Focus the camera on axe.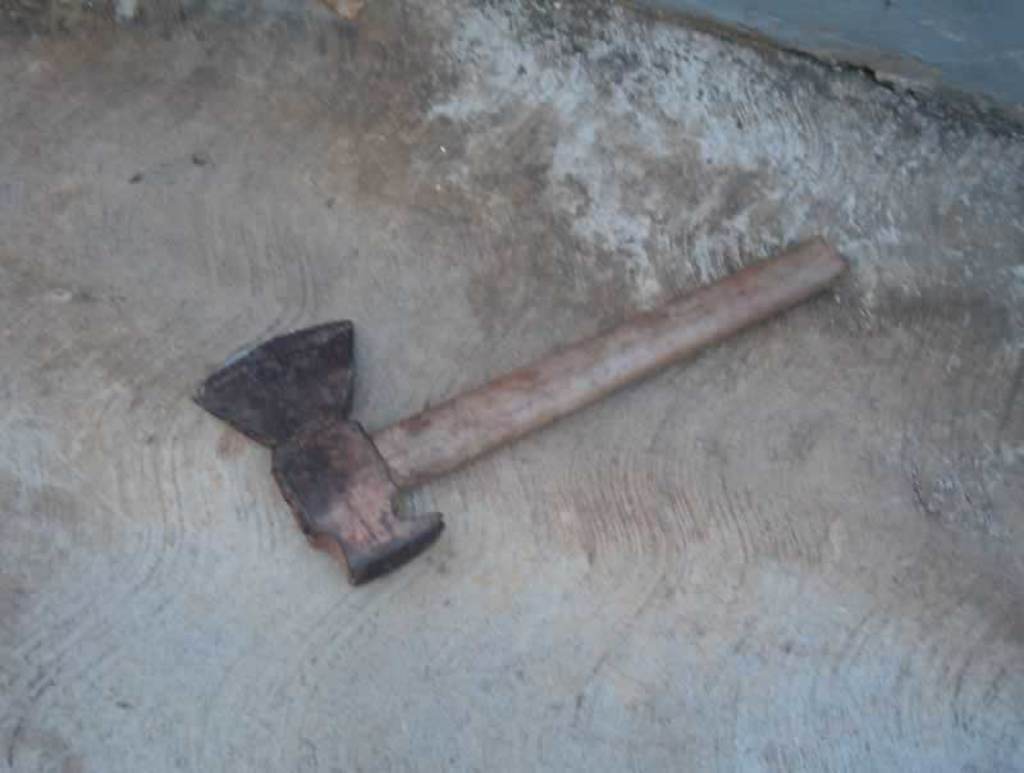
Focus region: [187,266,850,586].
